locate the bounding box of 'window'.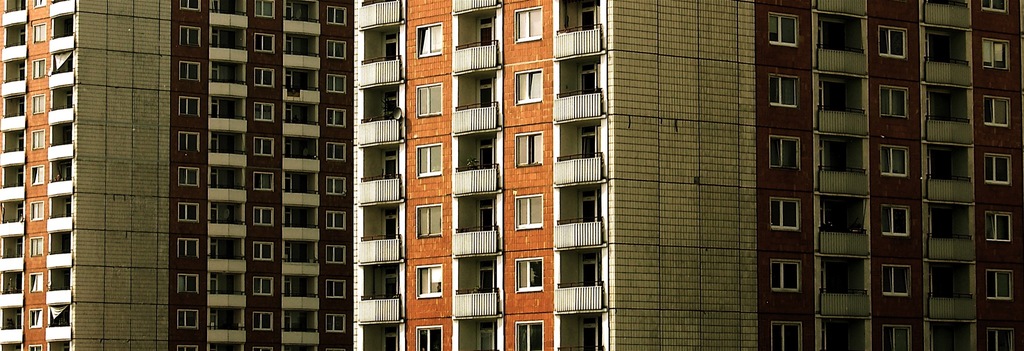
Bounding box: <bbox>31, 128, 46, 152</bbox>.
